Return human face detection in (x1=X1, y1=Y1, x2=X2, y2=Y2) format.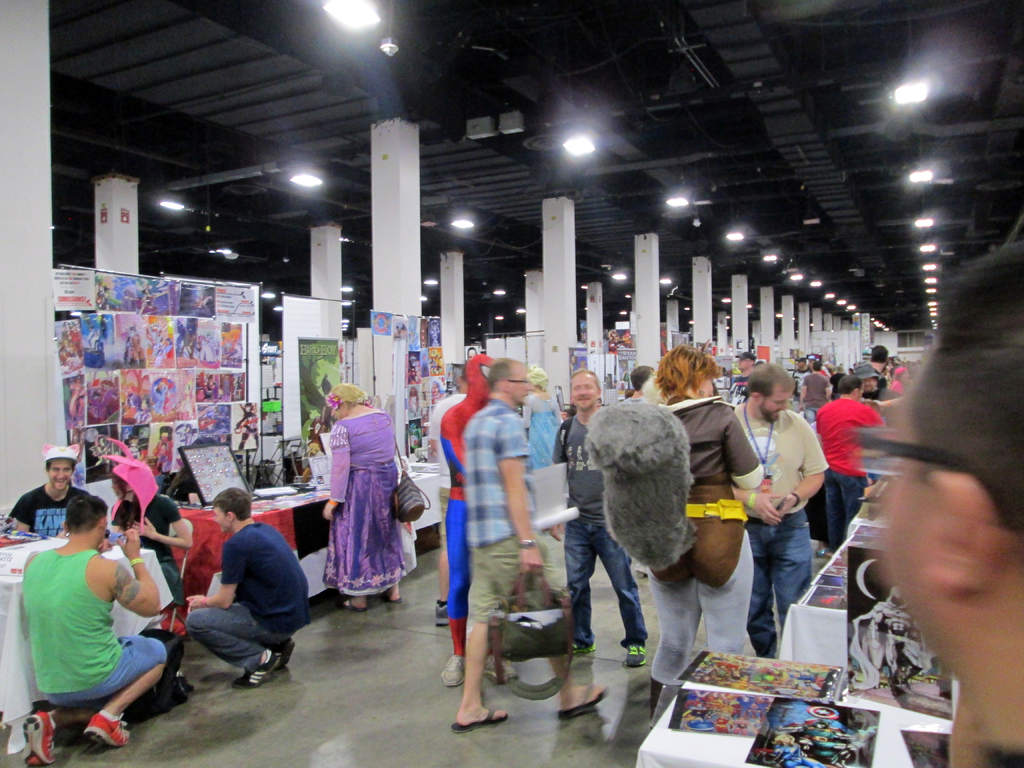
(x1=888, y1=396, x2=977, y2=669).
